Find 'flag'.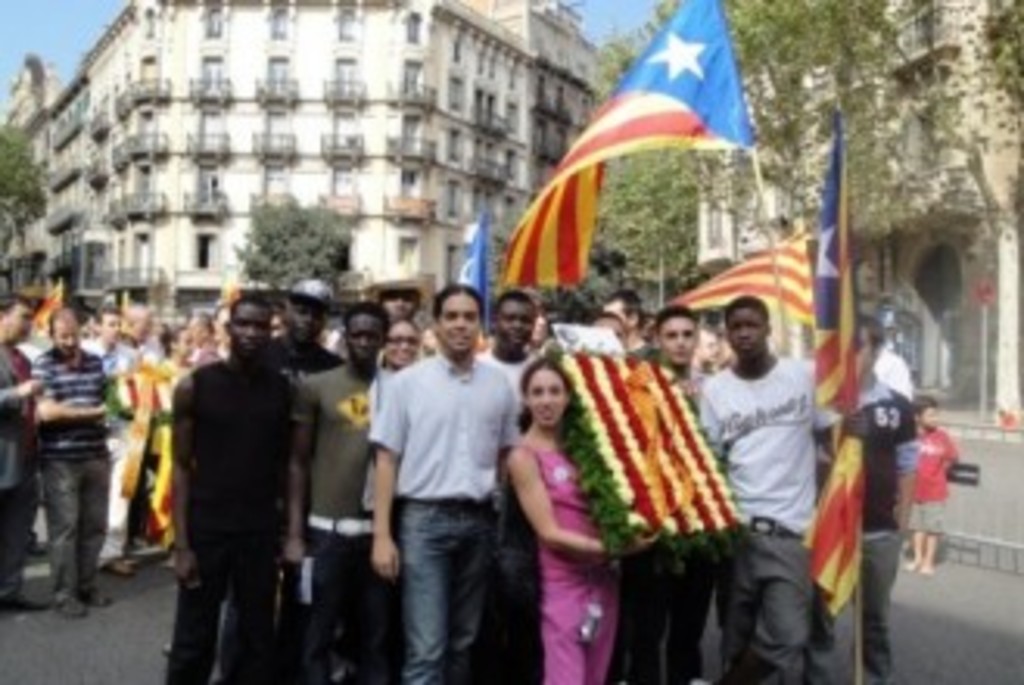
803:109:881:629.
